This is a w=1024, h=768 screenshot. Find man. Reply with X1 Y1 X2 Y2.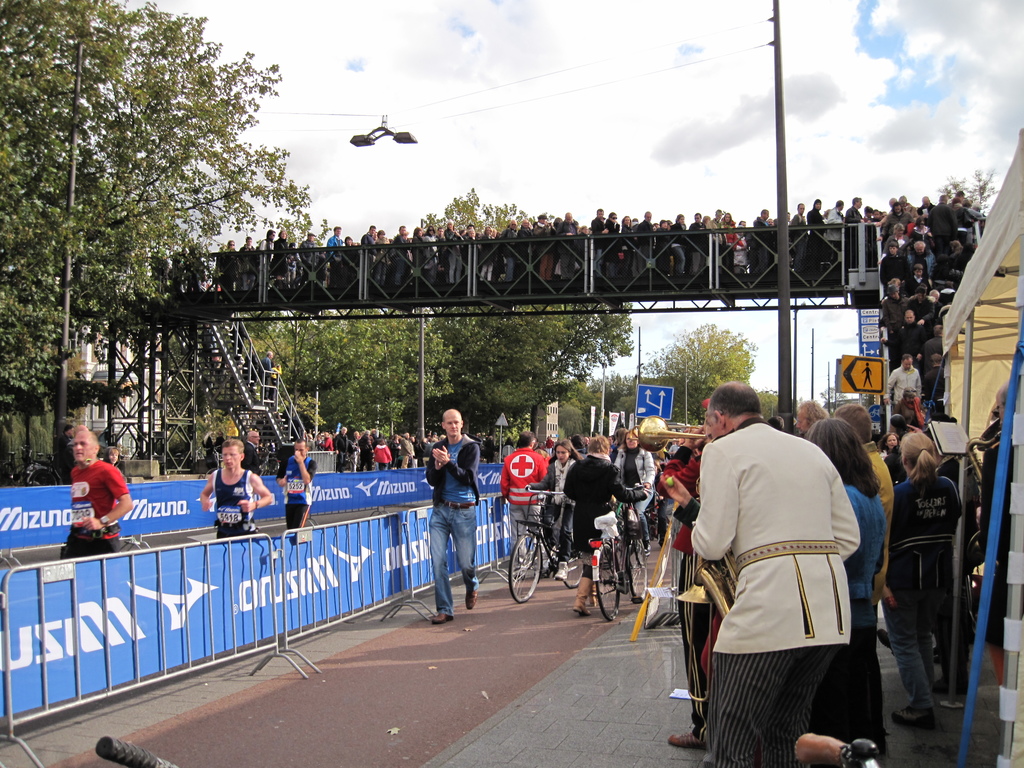
822 195 846 265.
